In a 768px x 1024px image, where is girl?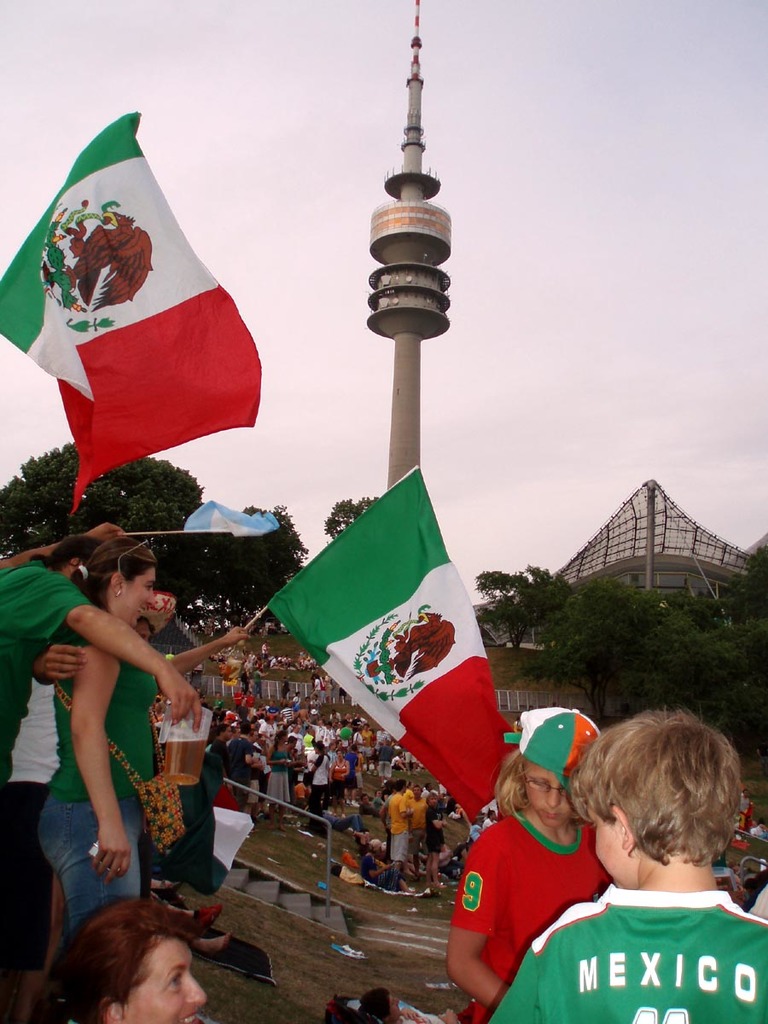
rect(441, 709, 616, 1023).
